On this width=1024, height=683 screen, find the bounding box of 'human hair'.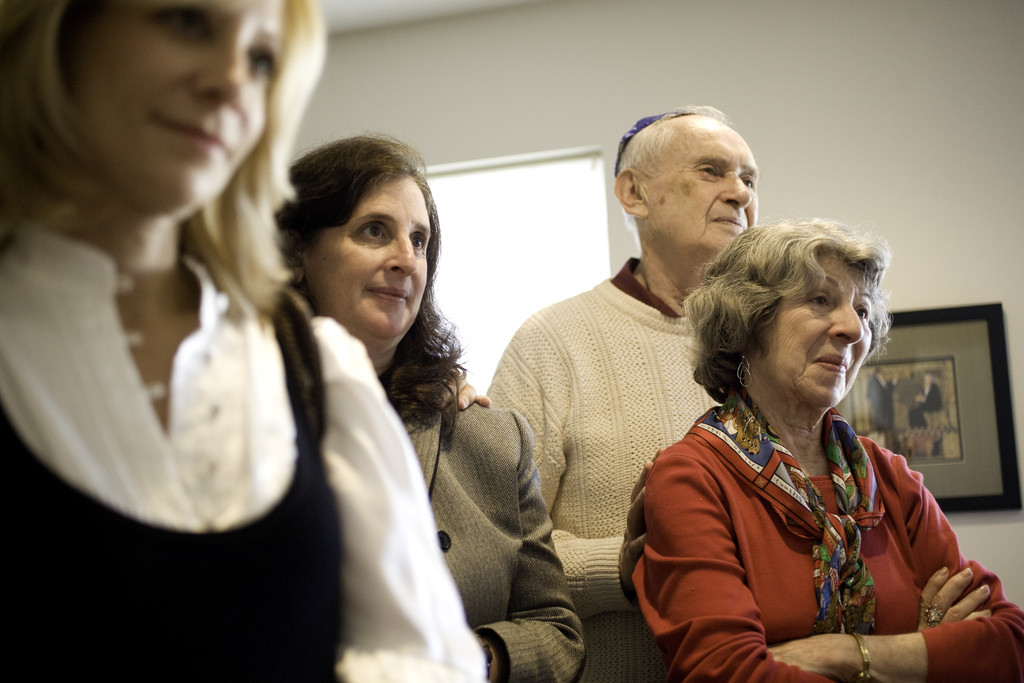
Bounding box: select_region(0, 0, 328, 333).
